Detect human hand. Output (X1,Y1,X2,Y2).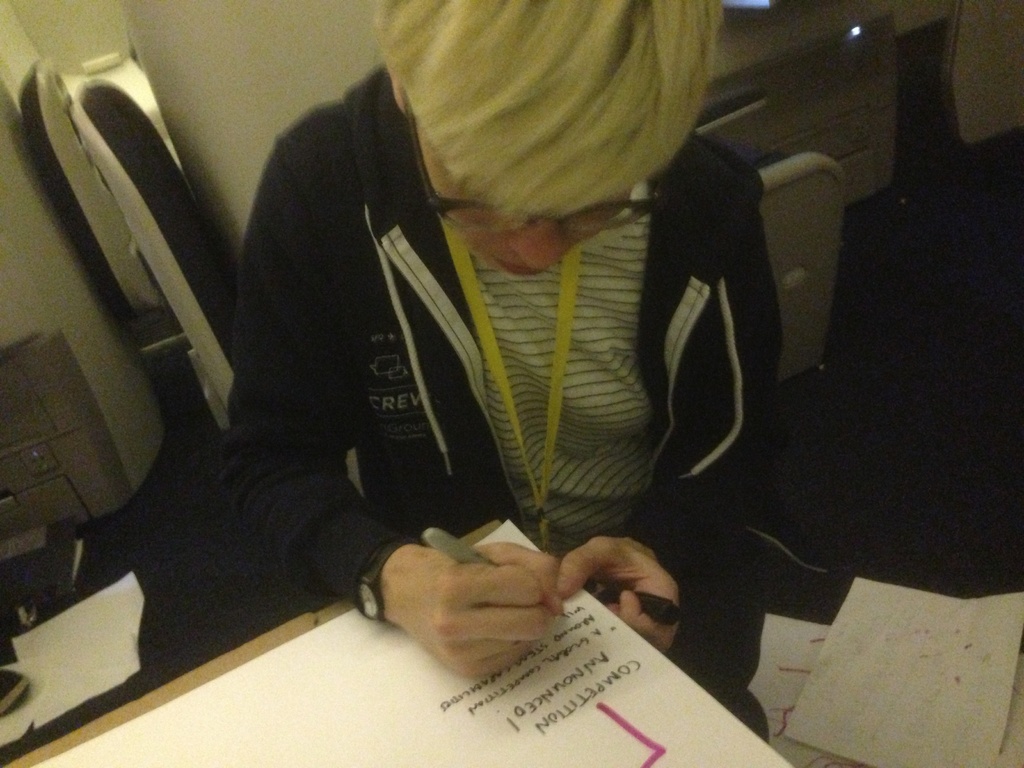
(548,536,680,641).
